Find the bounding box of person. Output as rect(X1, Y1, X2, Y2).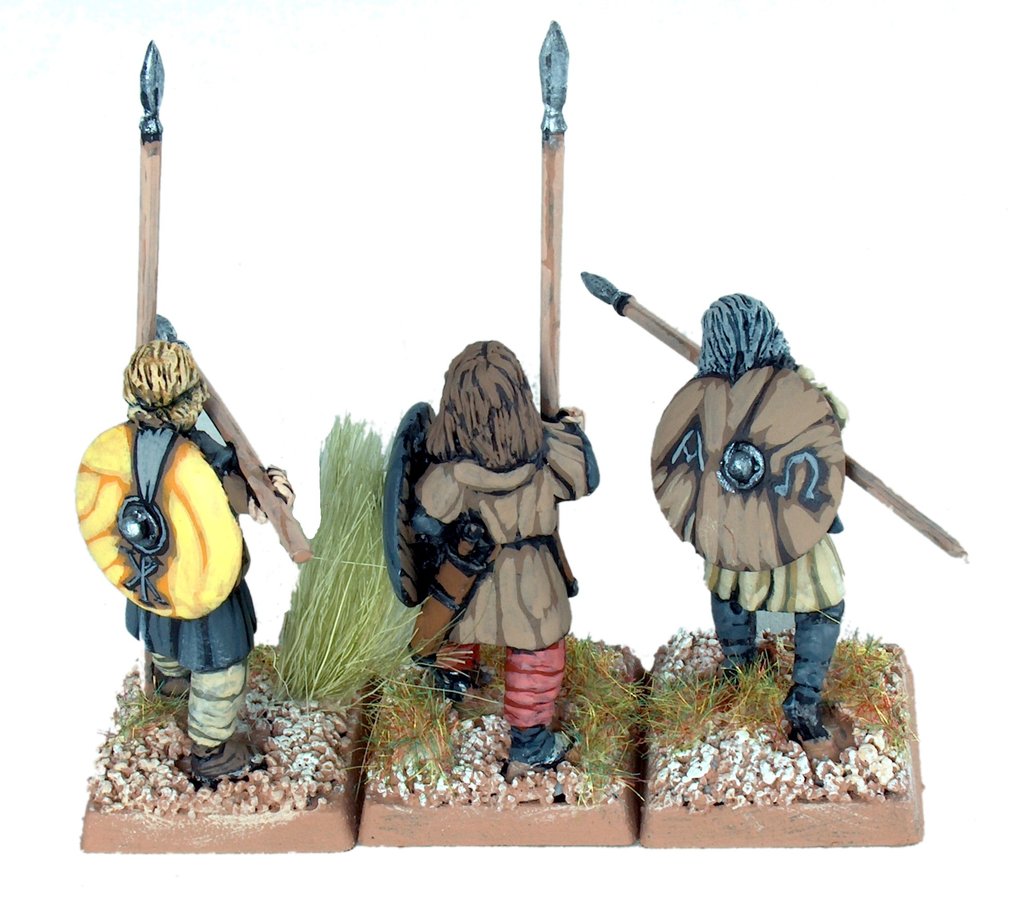
rect(86, 264, 303, 803).
